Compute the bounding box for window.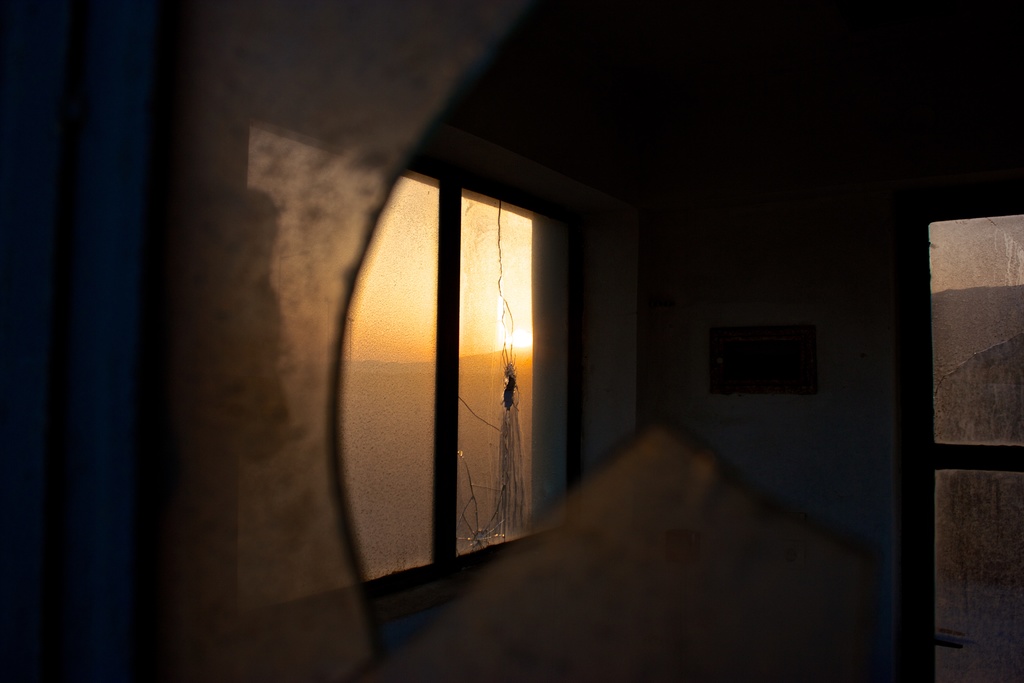
(left=893, top=186, right=1023, bottom=682).
